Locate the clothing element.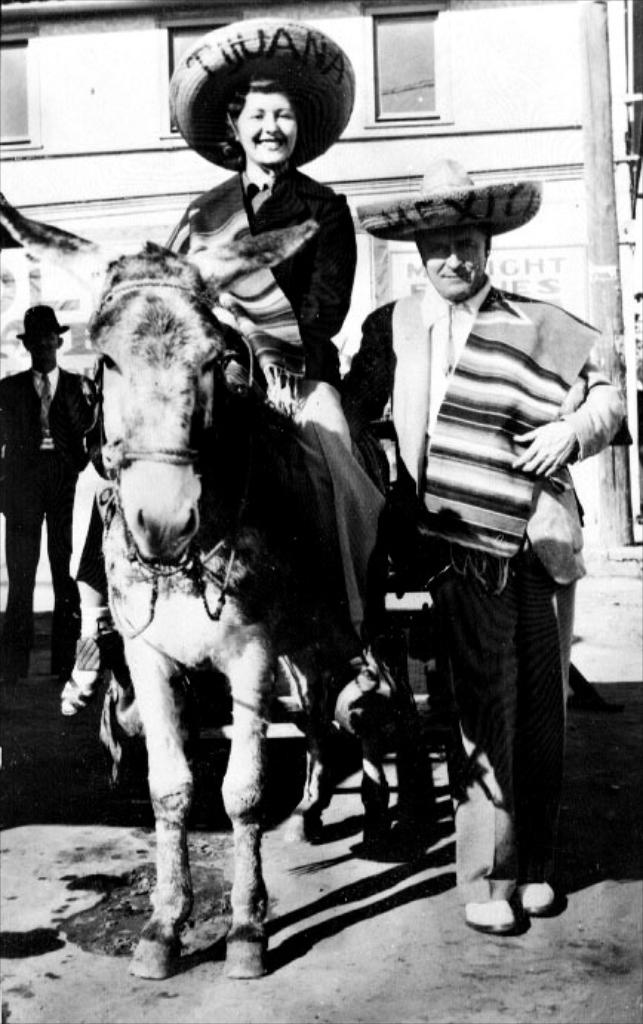
Element bbox: left=65, top=154, right=393, bottom=662.
